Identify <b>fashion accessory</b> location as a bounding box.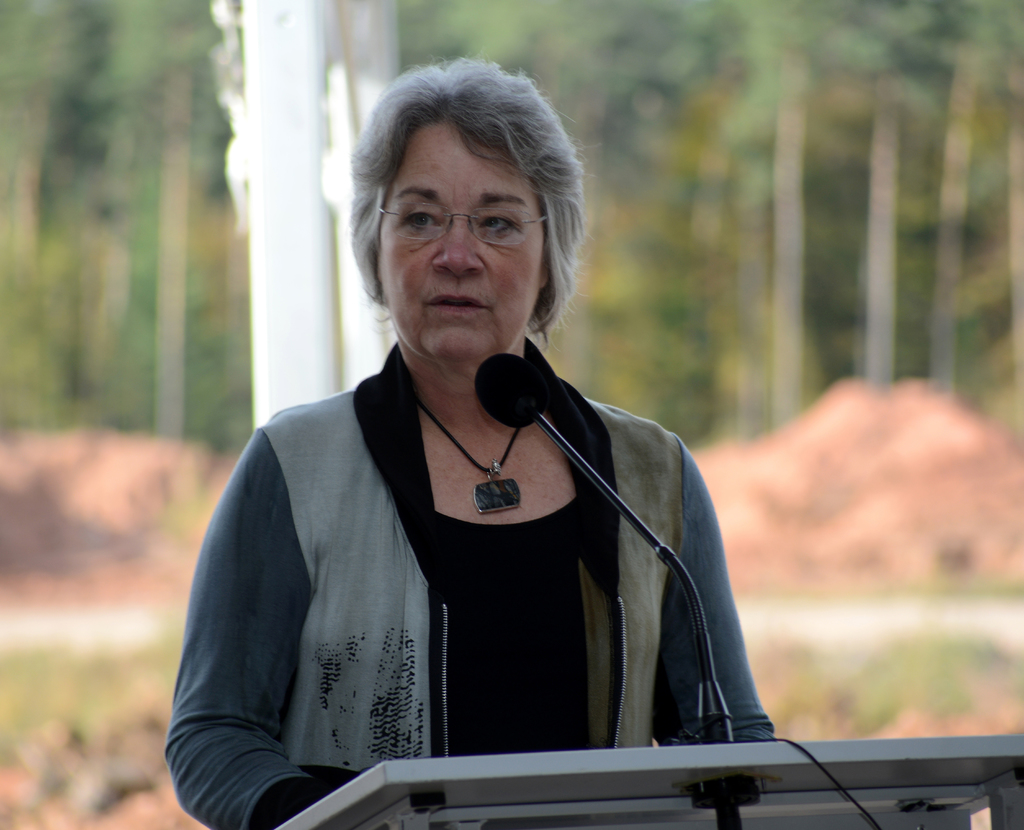
rect(423, 397, 524, 515).
